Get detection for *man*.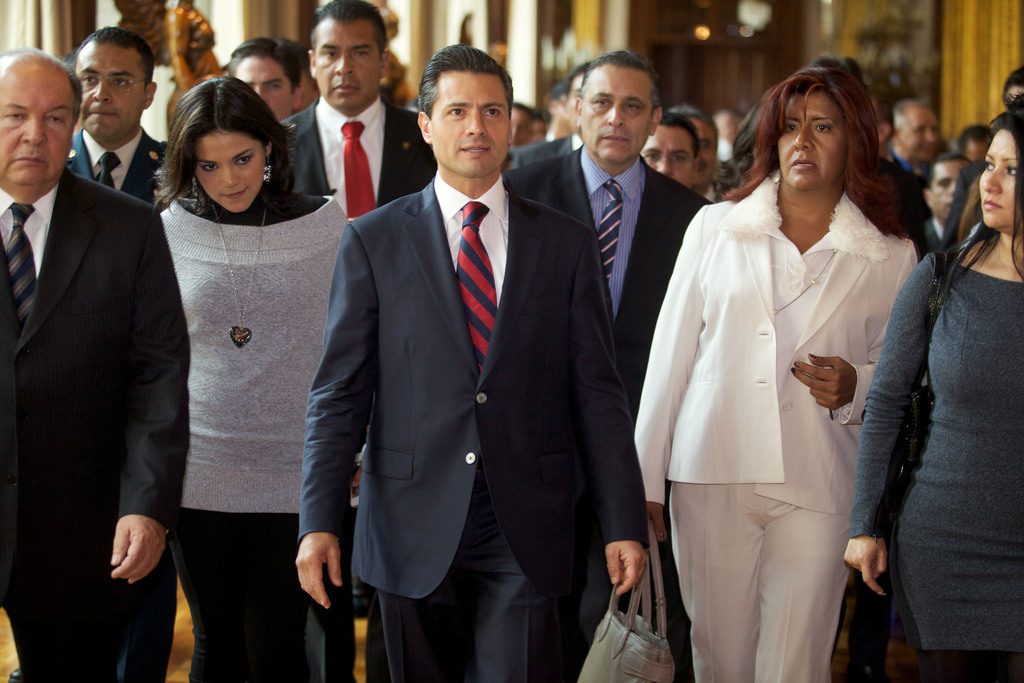
Detection: (left=8, top=29, right=166, bottom=682).
